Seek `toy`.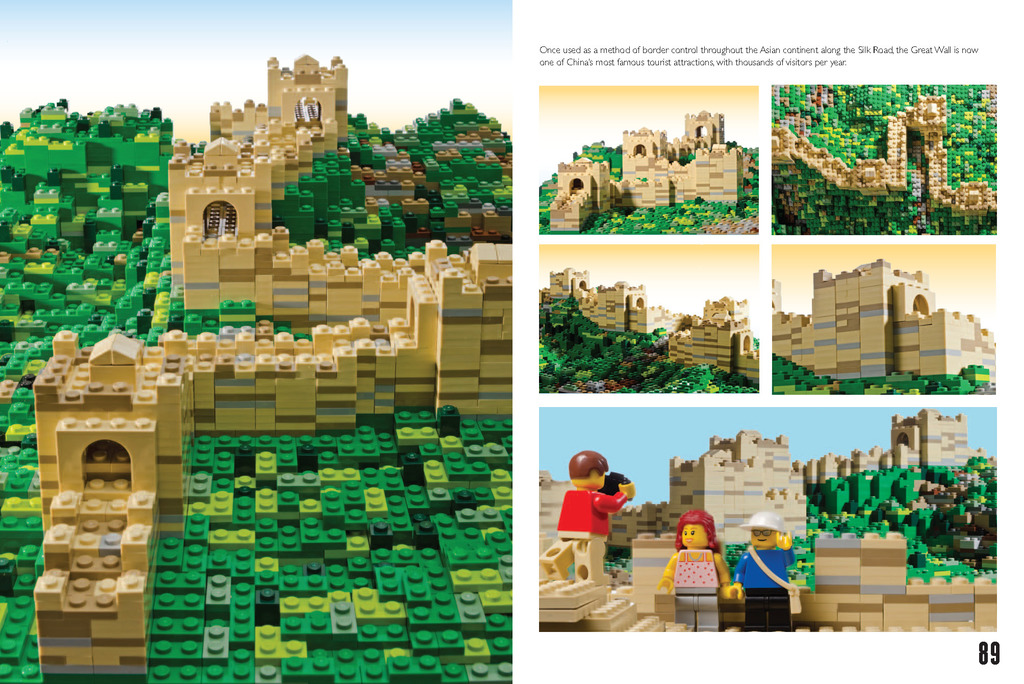
(651, 509, 743, 635).
